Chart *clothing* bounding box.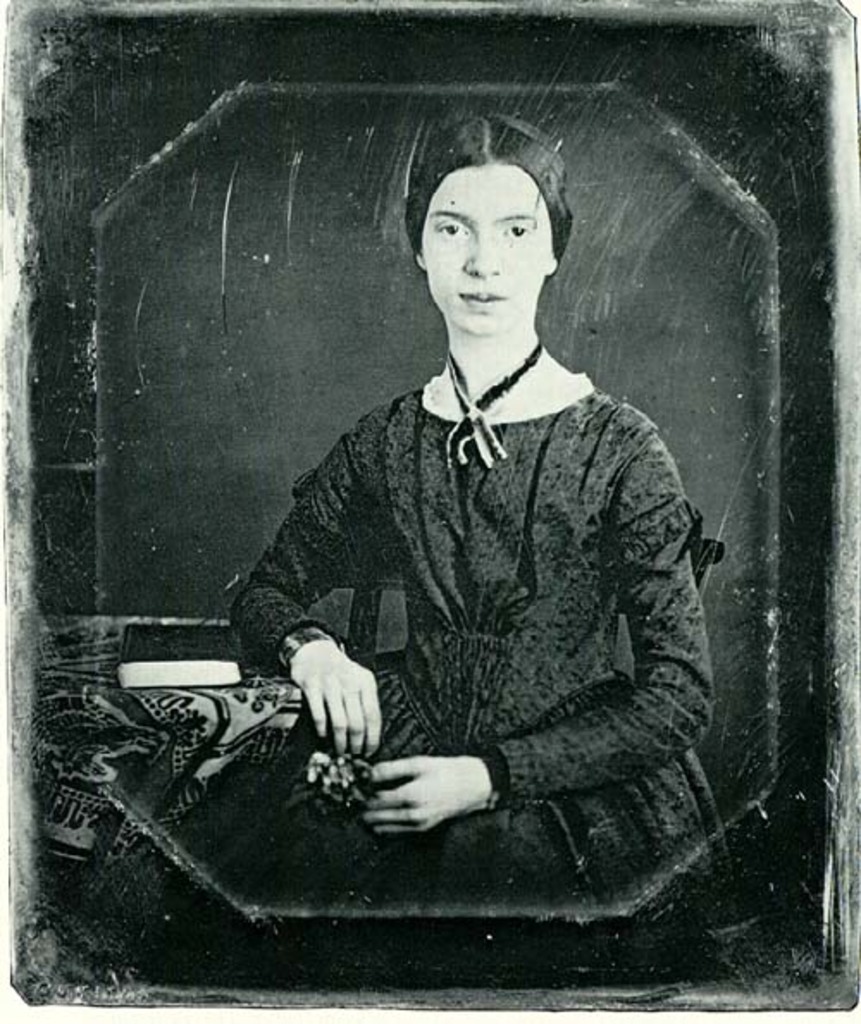
Charted: crop(148, 379, 728, 990).
